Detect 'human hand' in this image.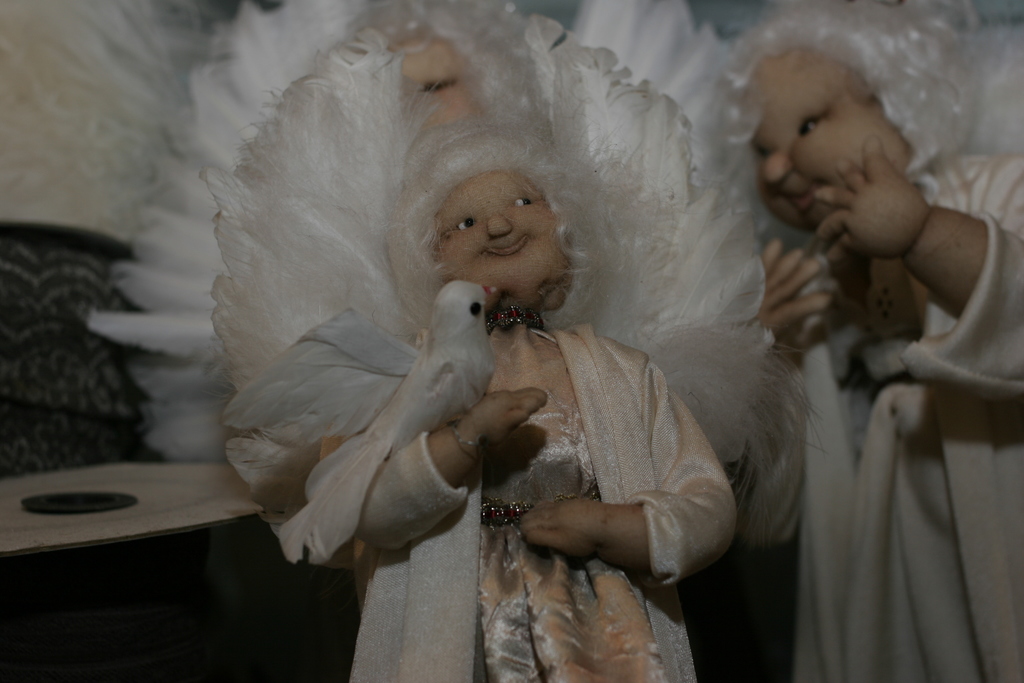
Detection: pyautogui.locateOnScreen(445, 388, 541, 472).
